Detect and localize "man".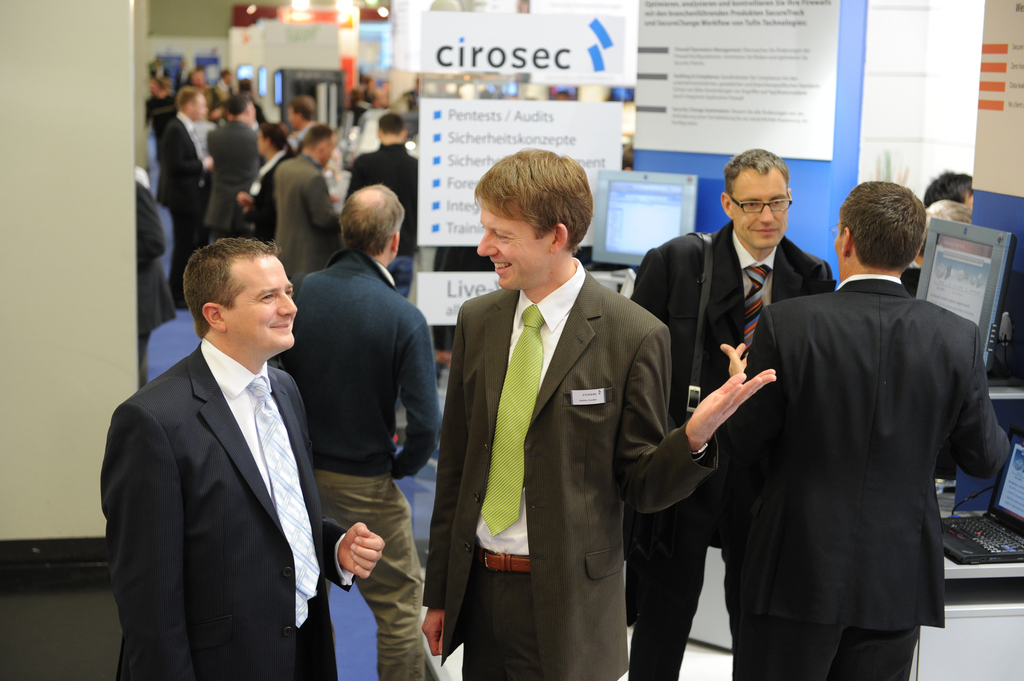
Localized at <box>627,147,831,680</box>.
